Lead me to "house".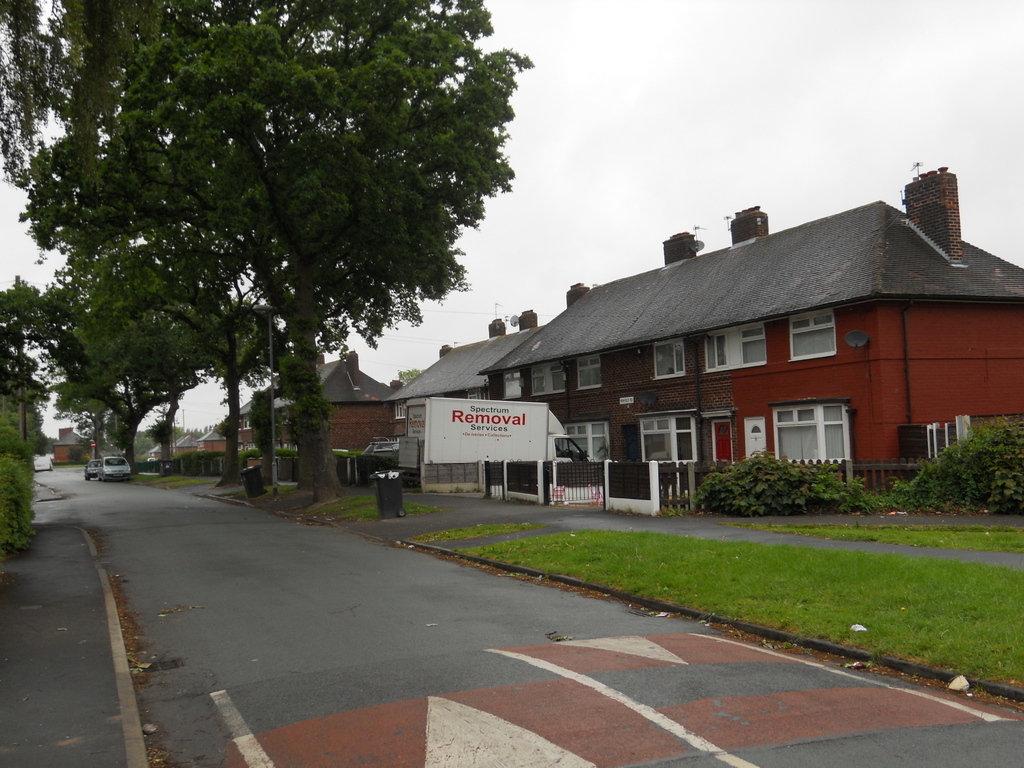
Lead to <box>404,177,979,517</box>.
